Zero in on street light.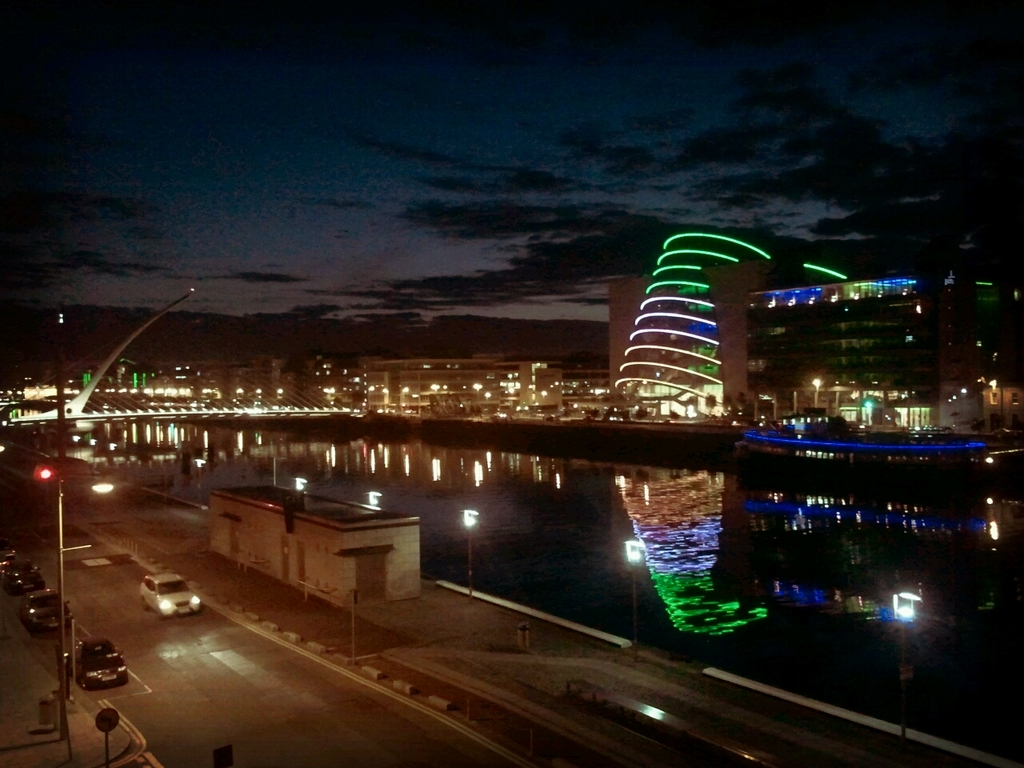
Zeroed in: select_region(87, 435, 95, 474).
